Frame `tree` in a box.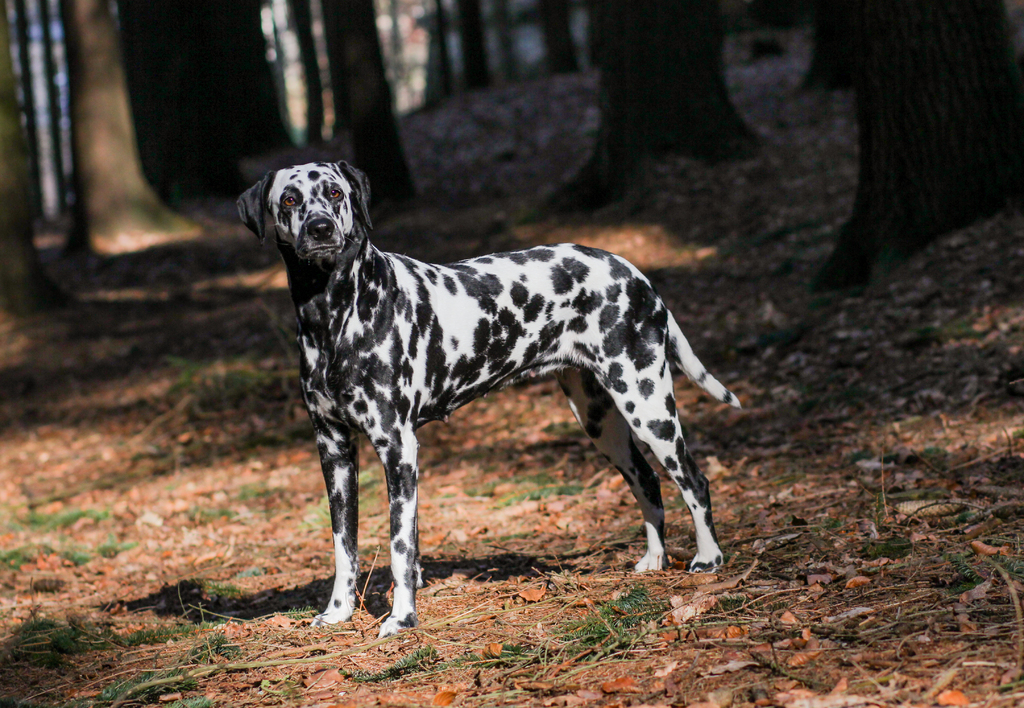
<region>29, 0, 246, 257</region>.
